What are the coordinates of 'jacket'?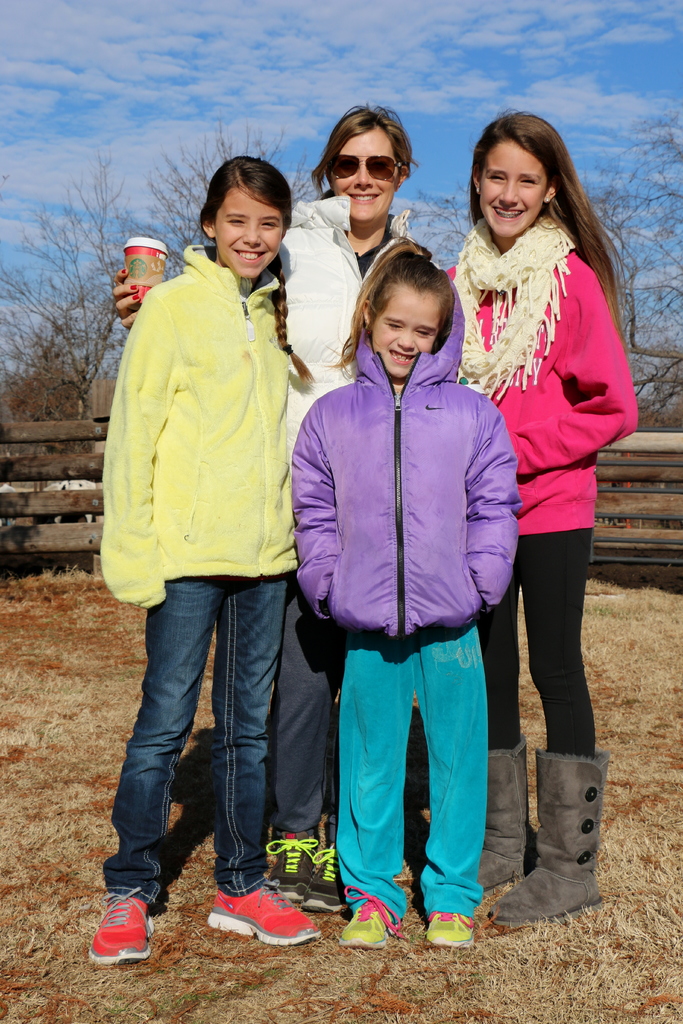
(left=449, top=245, right=635, bottom=540).
